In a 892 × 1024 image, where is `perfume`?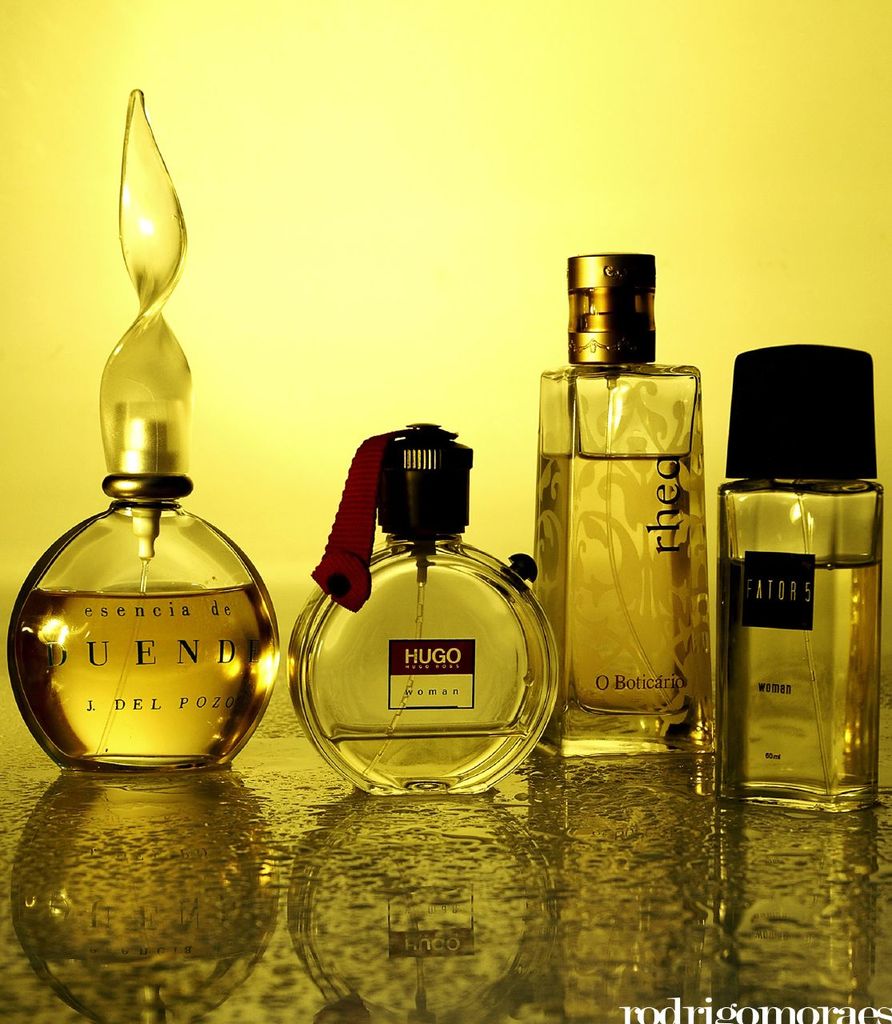
298:430:555:798.
